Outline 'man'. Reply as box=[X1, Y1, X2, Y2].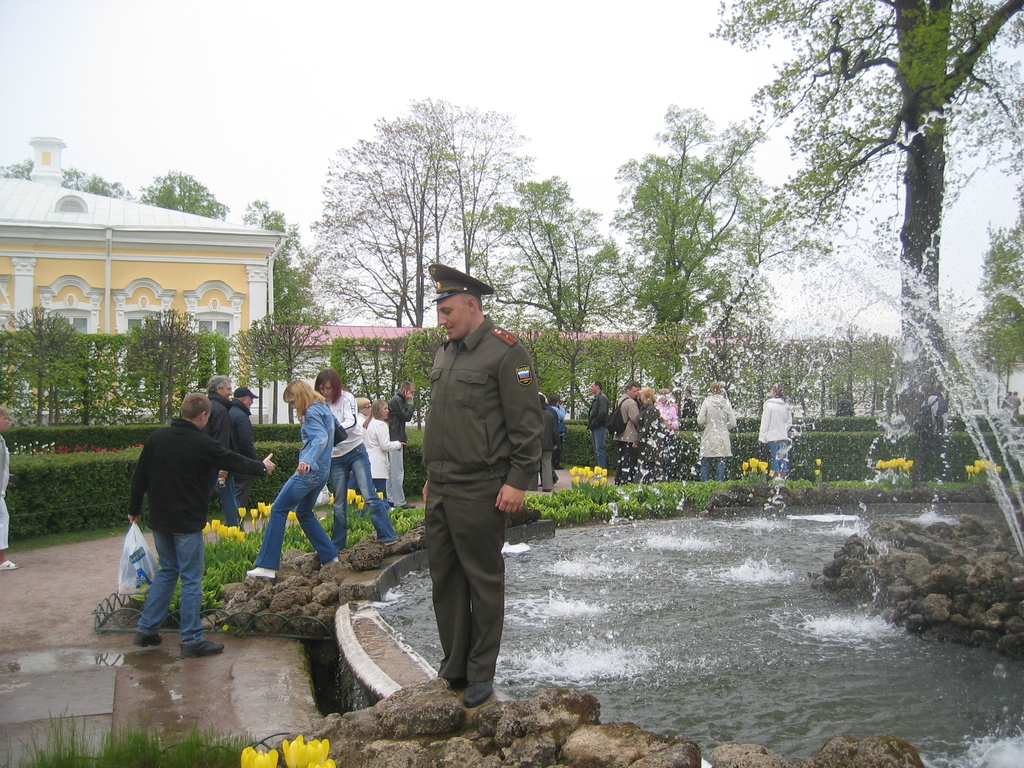
box=[547, 393, 570, 471].
